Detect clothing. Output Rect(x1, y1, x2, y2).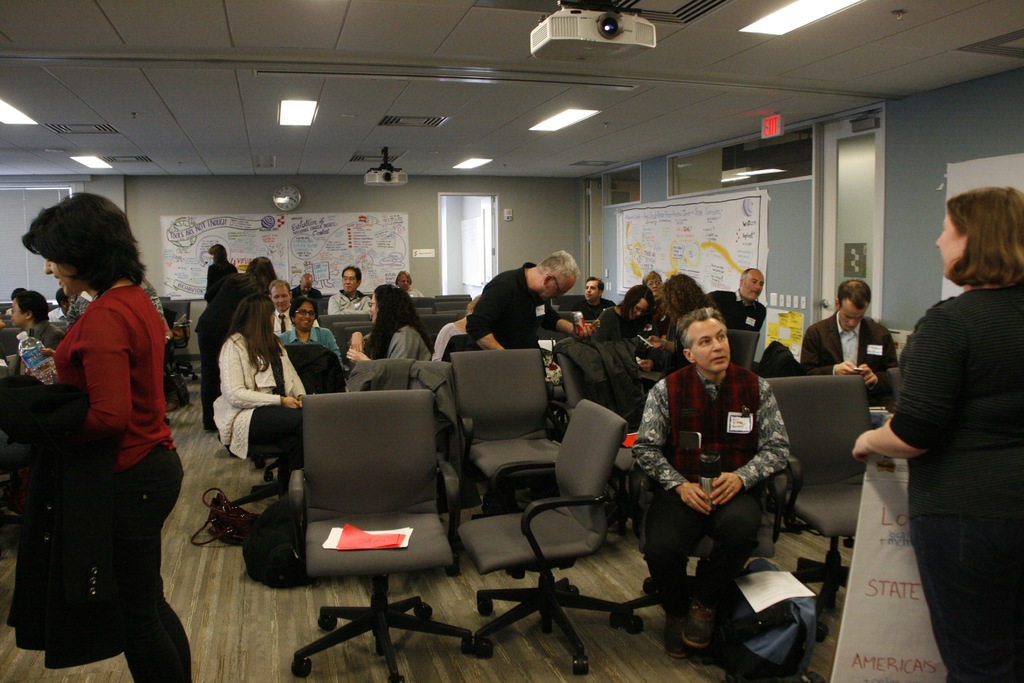
Rect(796, 315, 900, 402).
